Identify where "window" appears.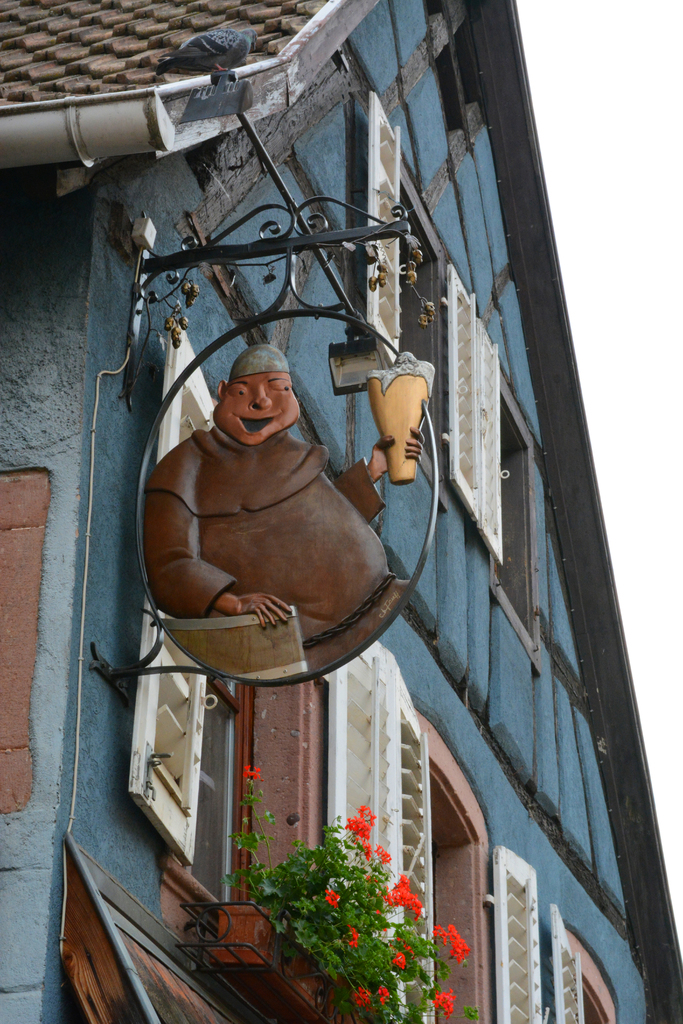
Appears at select_region(357, 655, 538, 1023).
